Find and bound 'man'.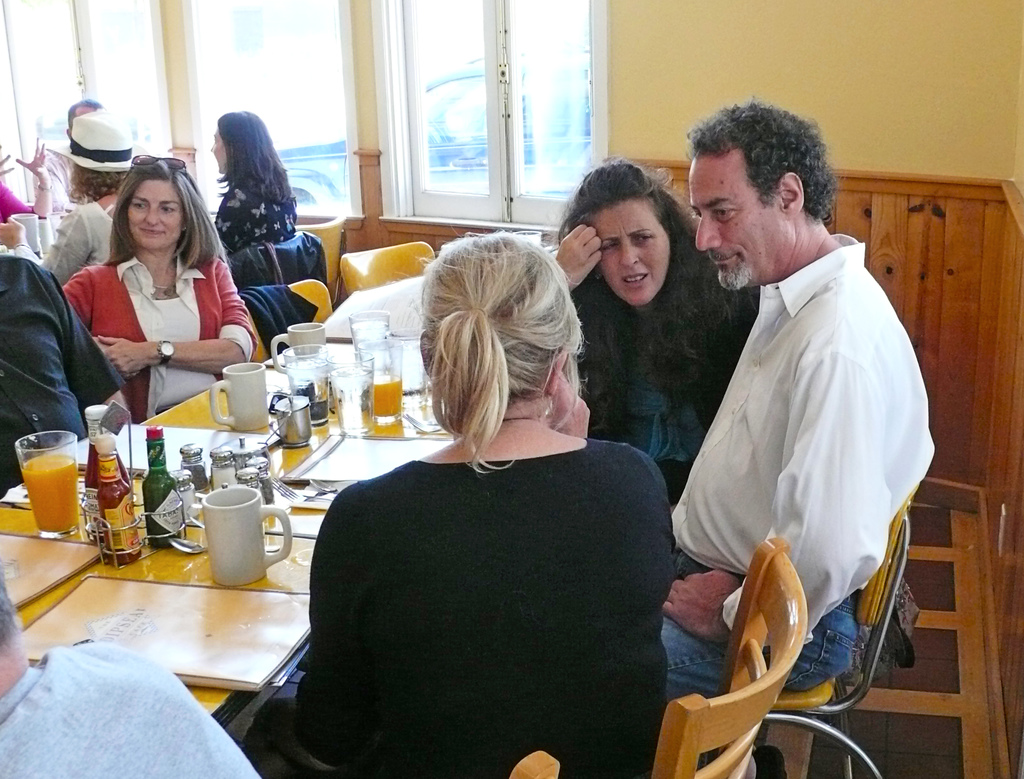
Bound: 0:566:263:778.
